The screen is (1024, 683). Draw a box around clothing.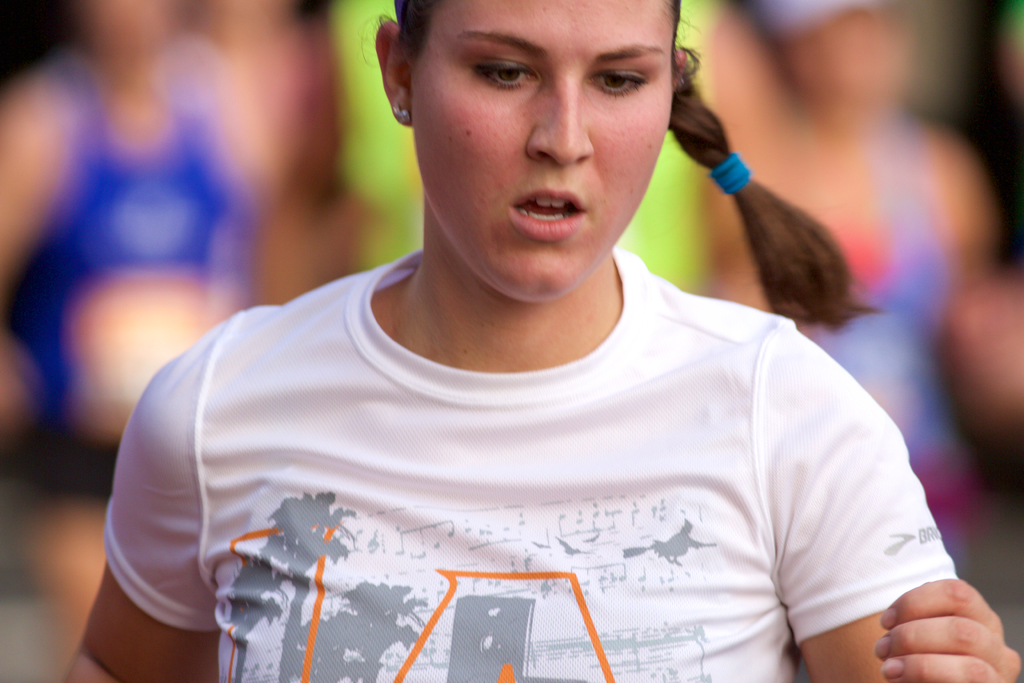
detection(102, 237, 946, 682).
